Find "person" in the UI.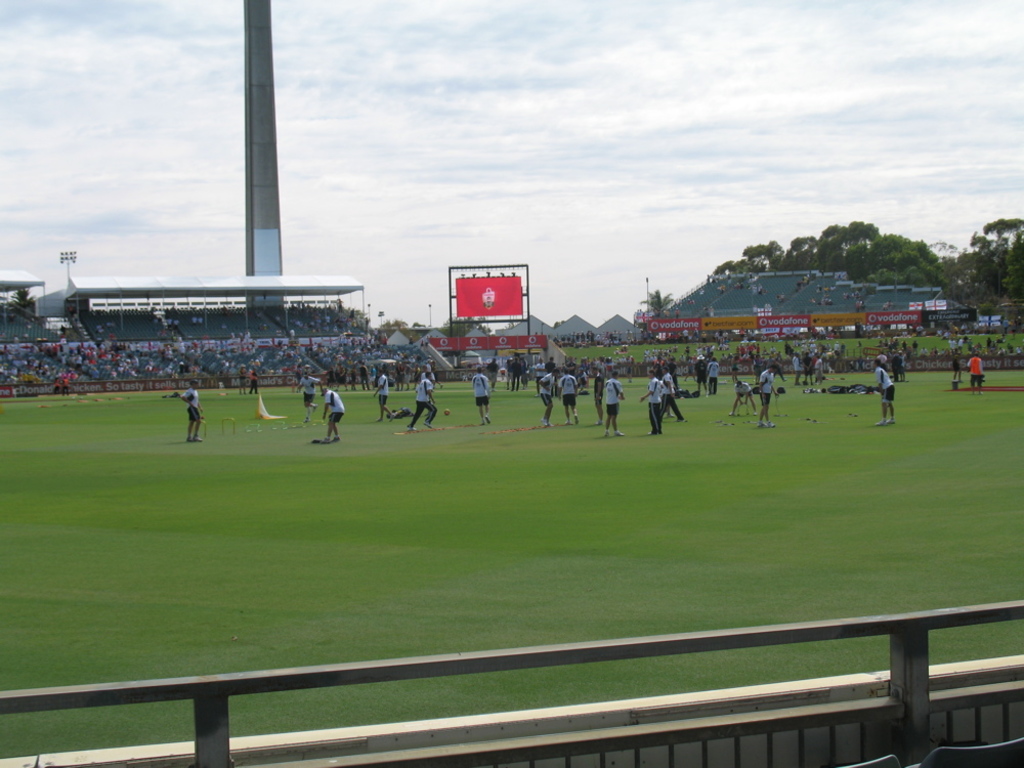
UI element at detection(755, 354, 787, 431).
